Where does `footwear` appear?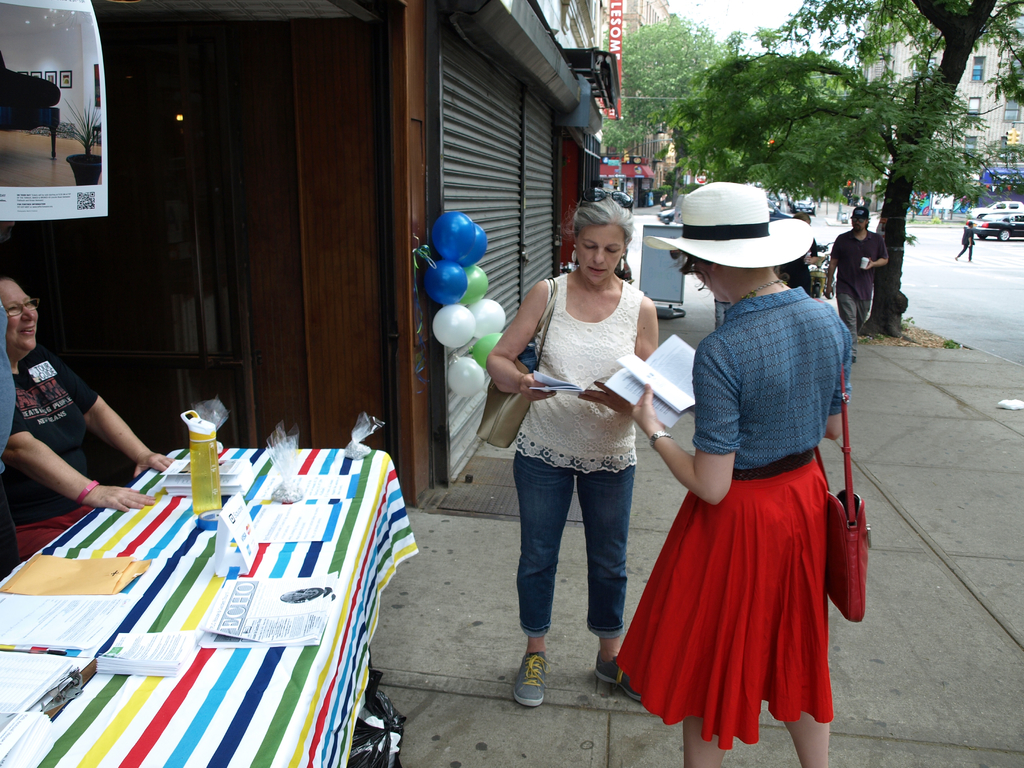
Appears at (954,258,956,260).
